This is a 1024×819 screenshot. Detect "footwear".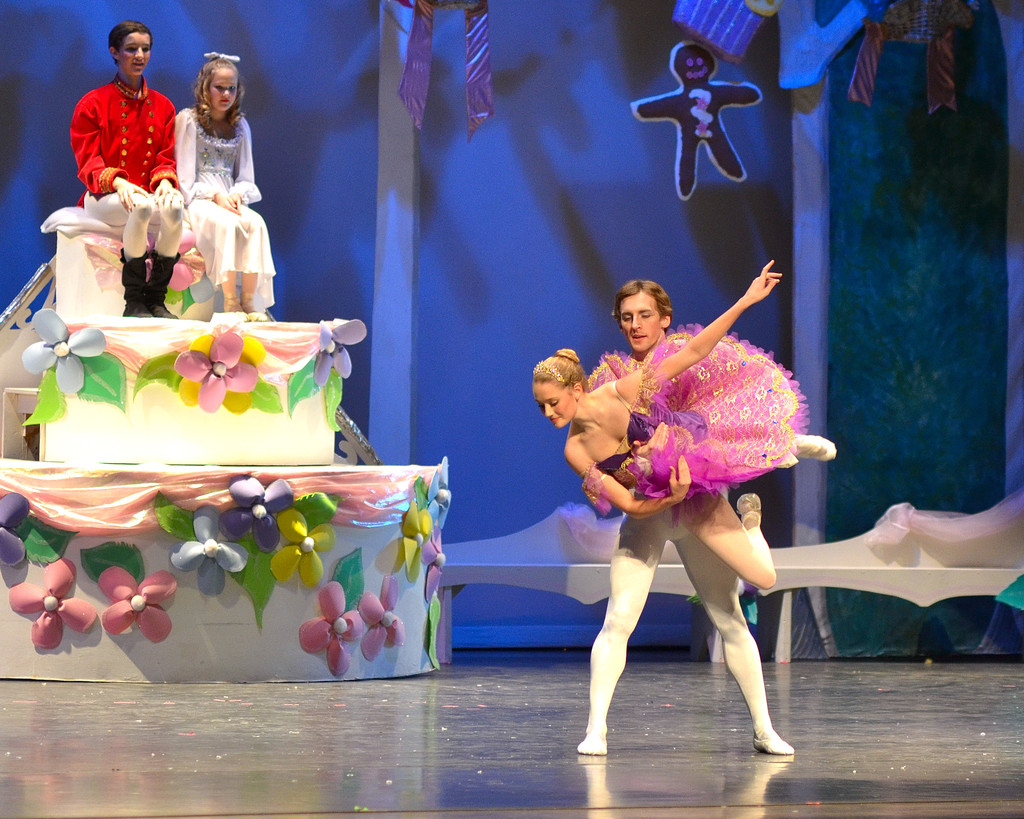
(left=580, top=732, right=602, bottom=759).
